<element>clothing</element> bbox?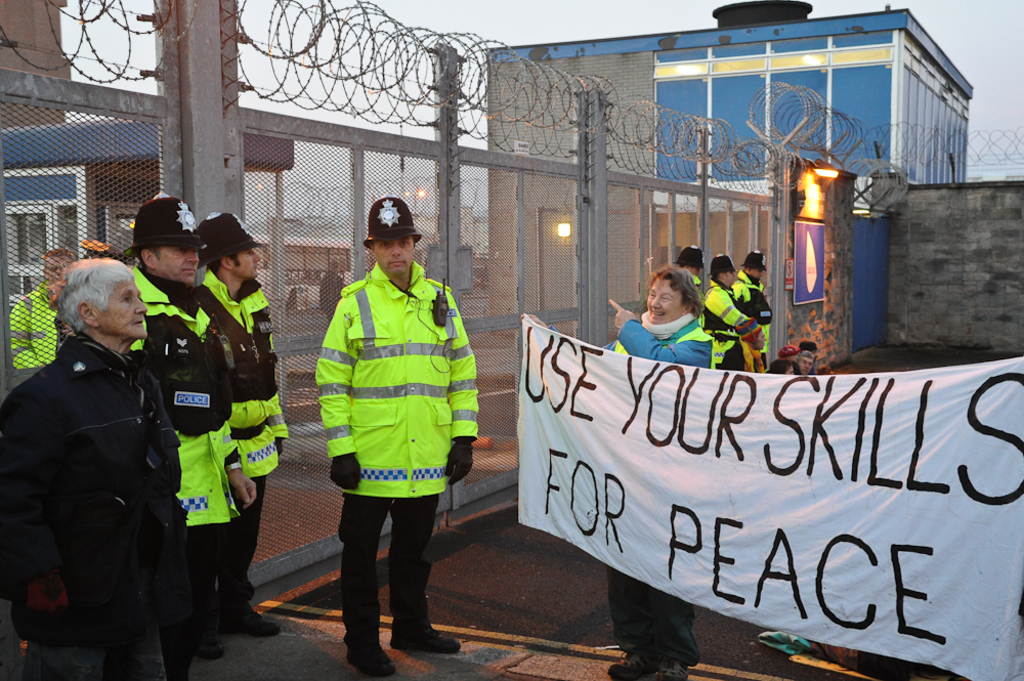
Rect(182, 263, 291, 600)
